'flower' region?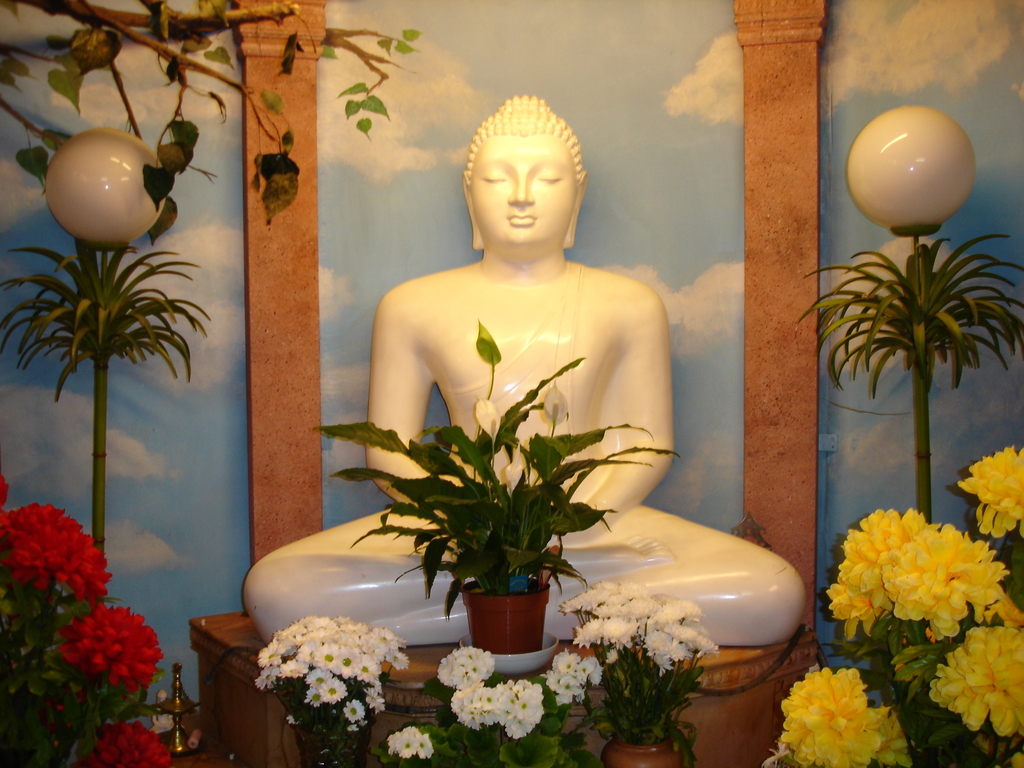
box=[780, 662, 891, 760]
